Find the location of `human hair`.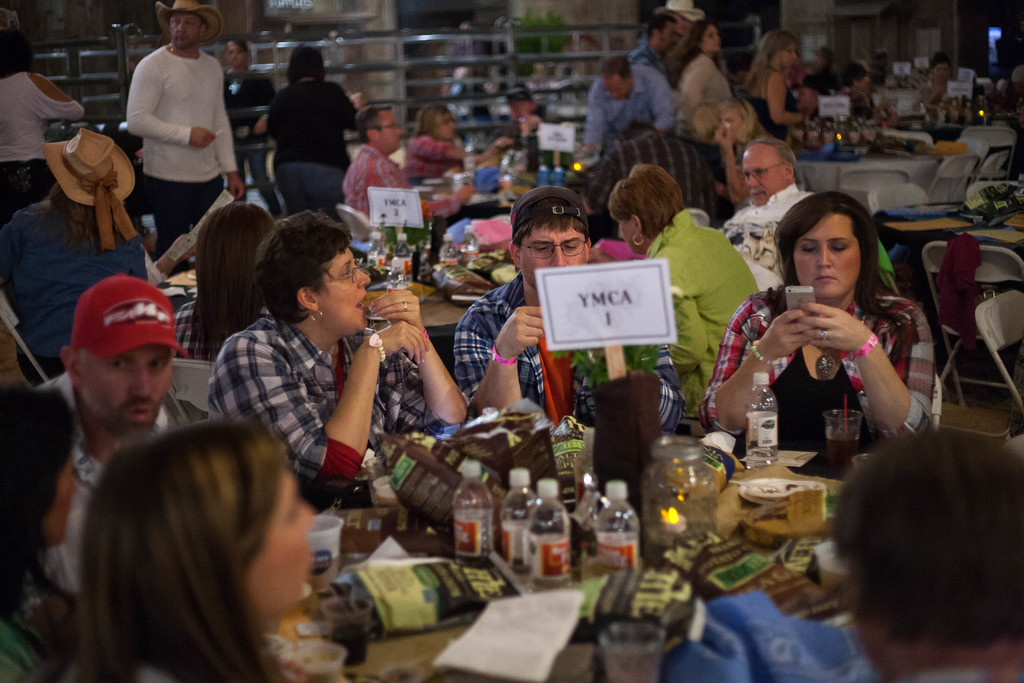
Location: 665:21:714:92.
